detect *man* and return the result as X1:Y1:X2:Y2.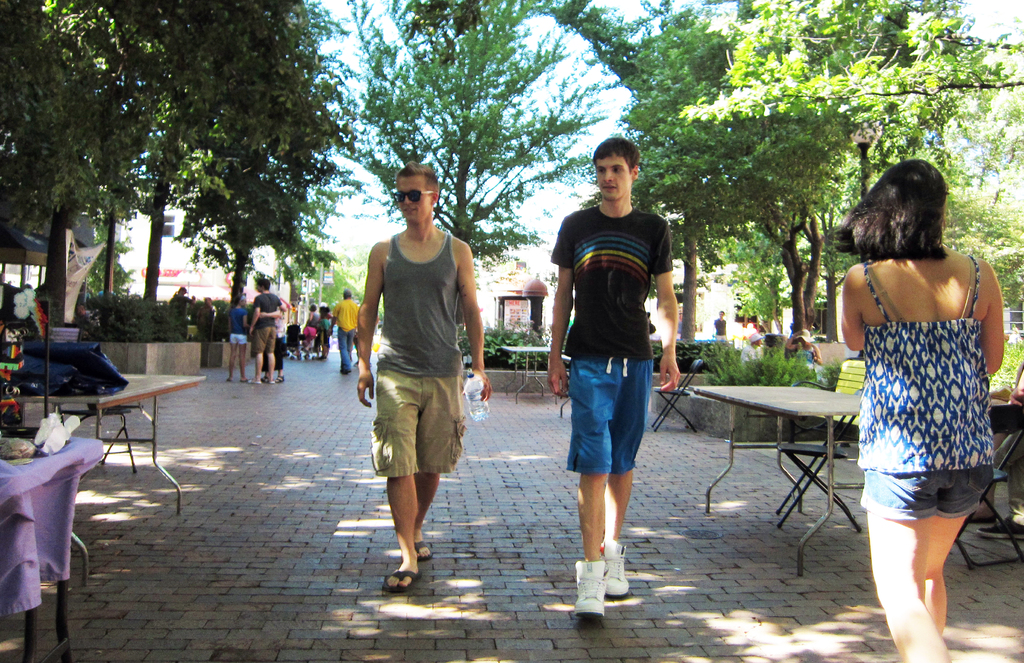
715:311:727:337.
